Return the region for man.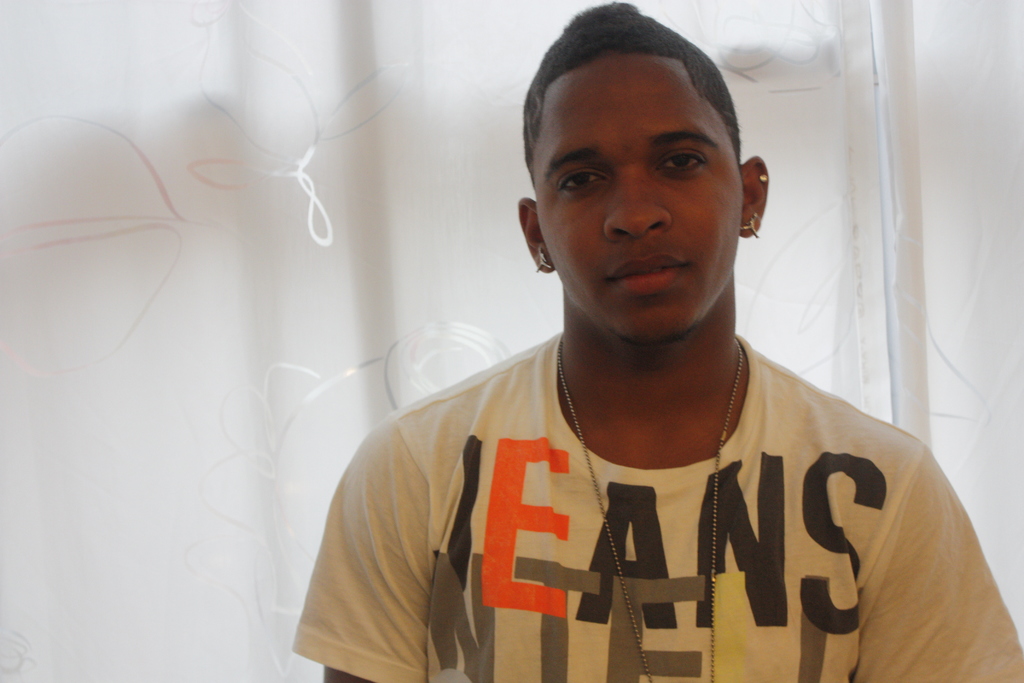
detection(278, 33, 972, 675).
